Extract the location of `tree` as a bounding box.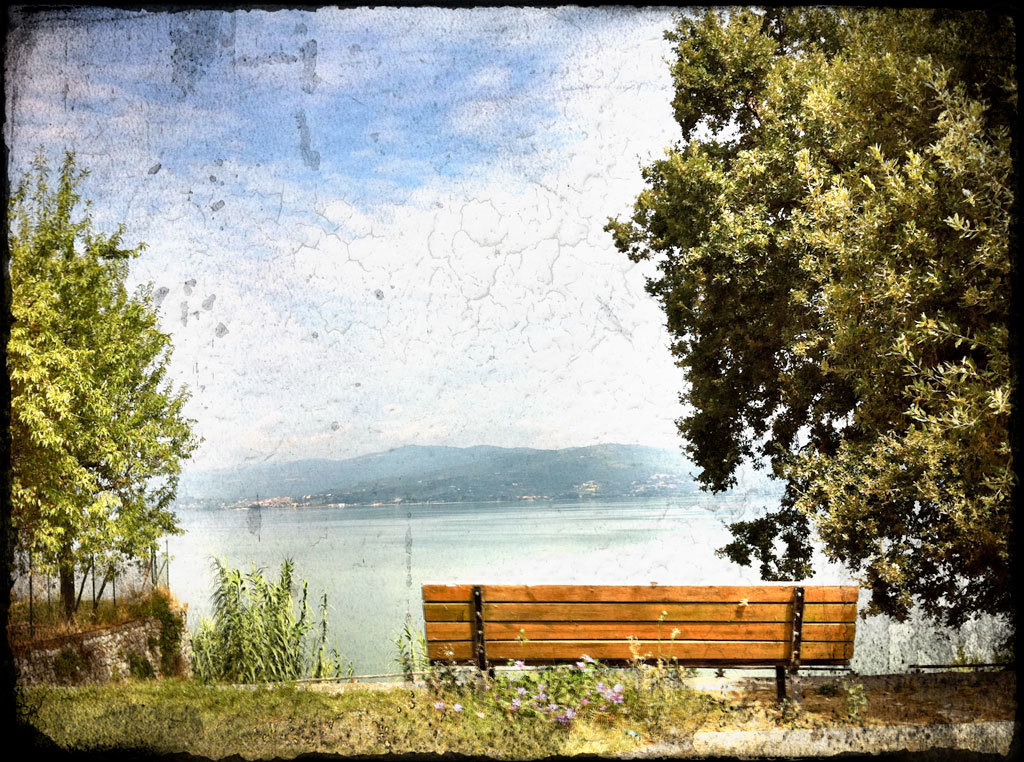
<box>21,154,210,701</box>.
